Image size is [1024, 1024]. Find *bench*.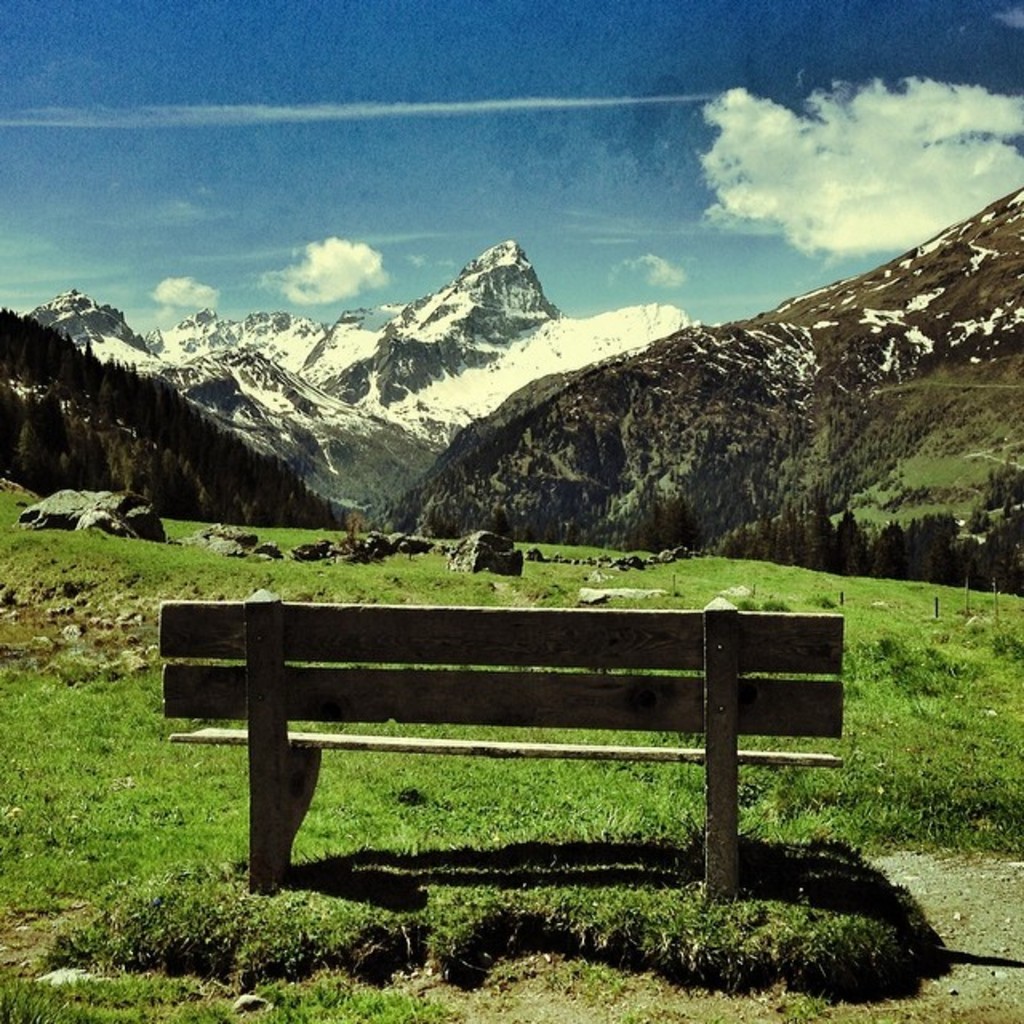
[141,589,870,923].
